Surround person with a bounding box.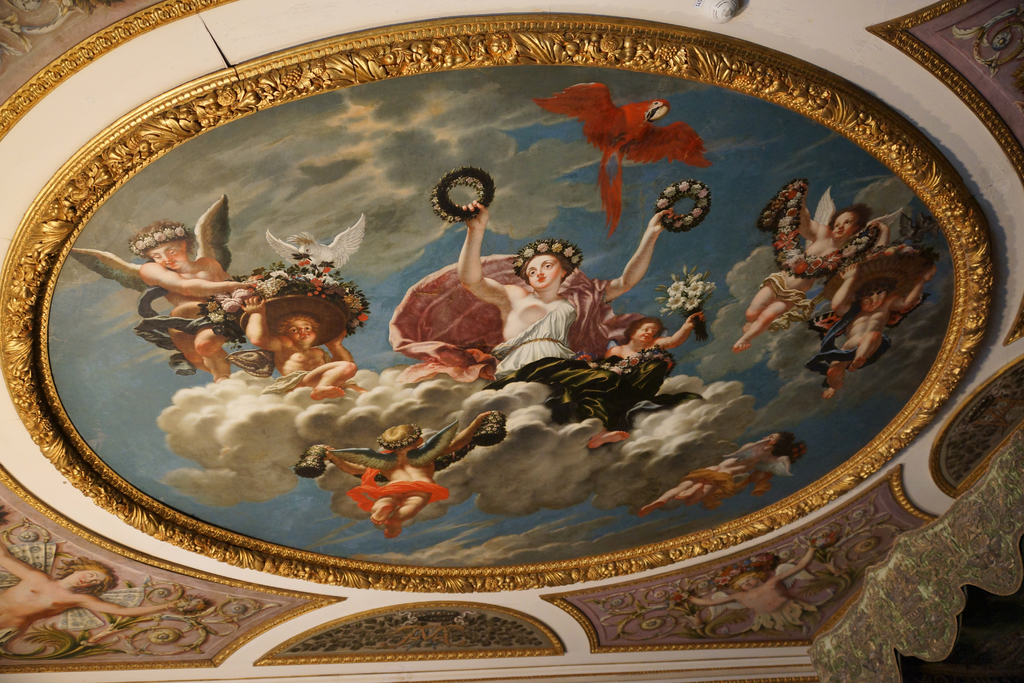
[left=602, top=315, right=706, bottom=371].
